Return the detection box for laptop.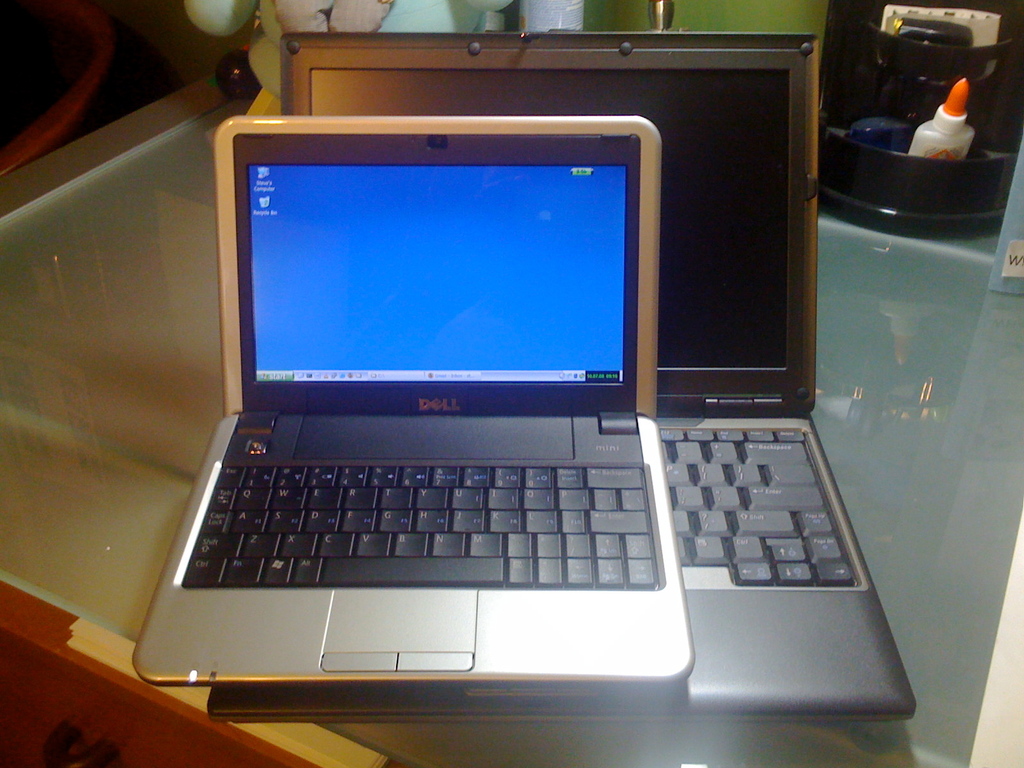
[209,36,917,720].
